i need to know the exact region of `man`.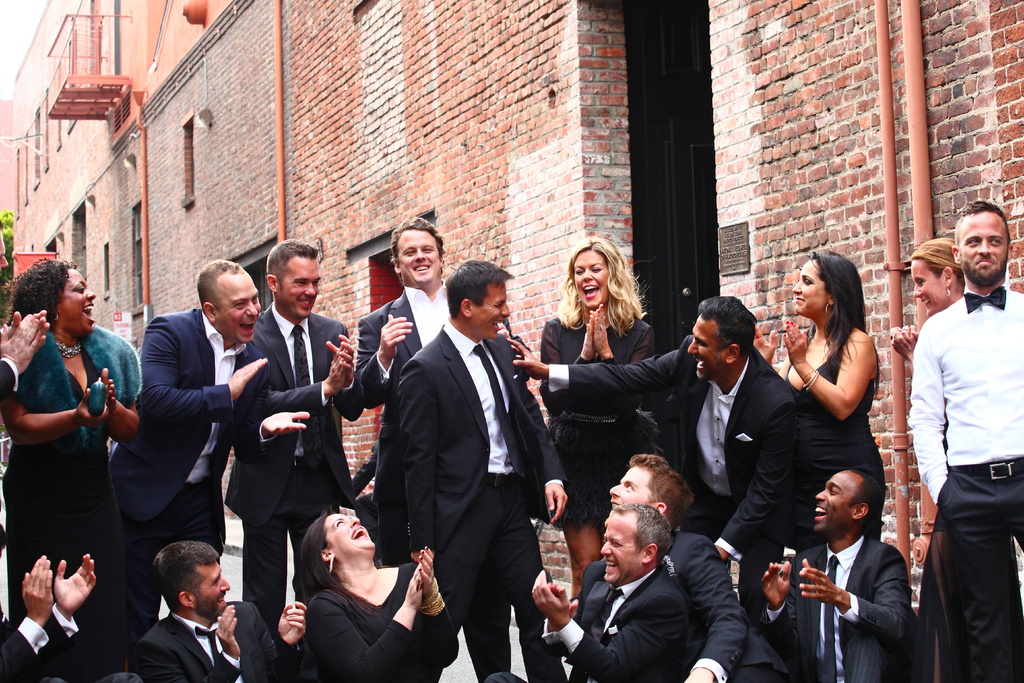
Region: bbox=(529, 506, 706, 682).
